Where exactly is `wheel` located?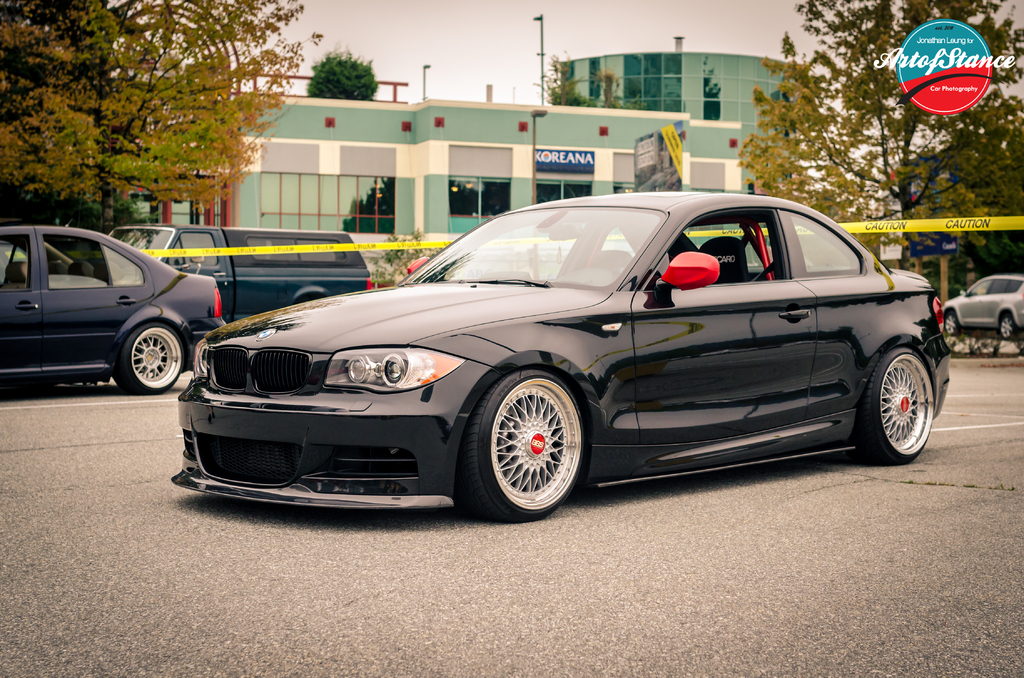
Its bounding box is Rect(943, 312, 959, 330).
